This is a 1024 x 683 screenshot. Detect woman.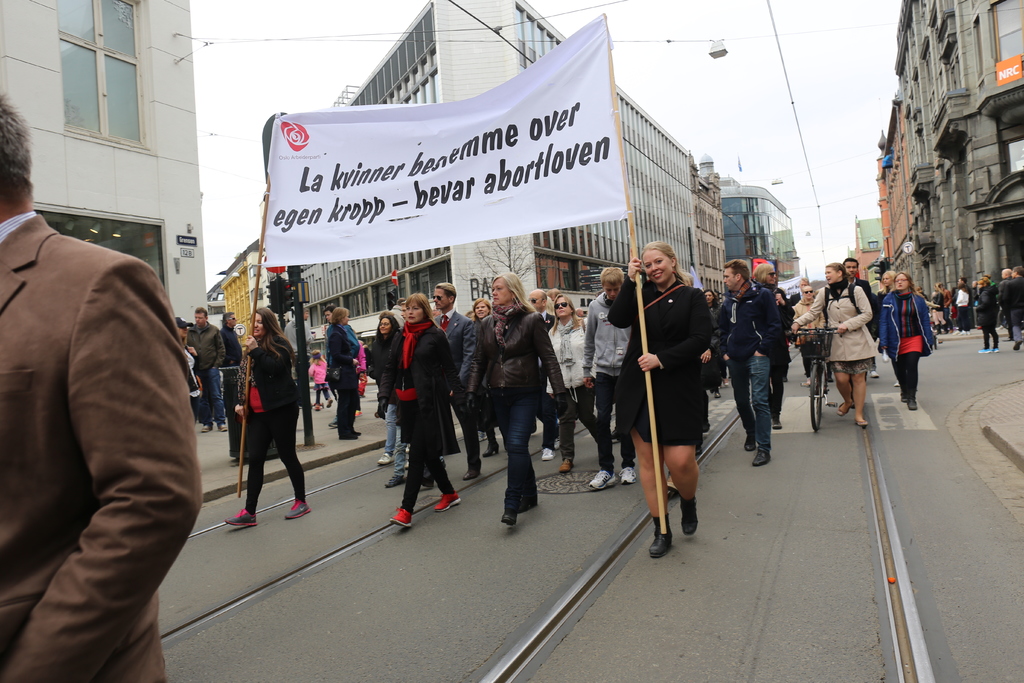
BBox(879, 273, 934, 411).
